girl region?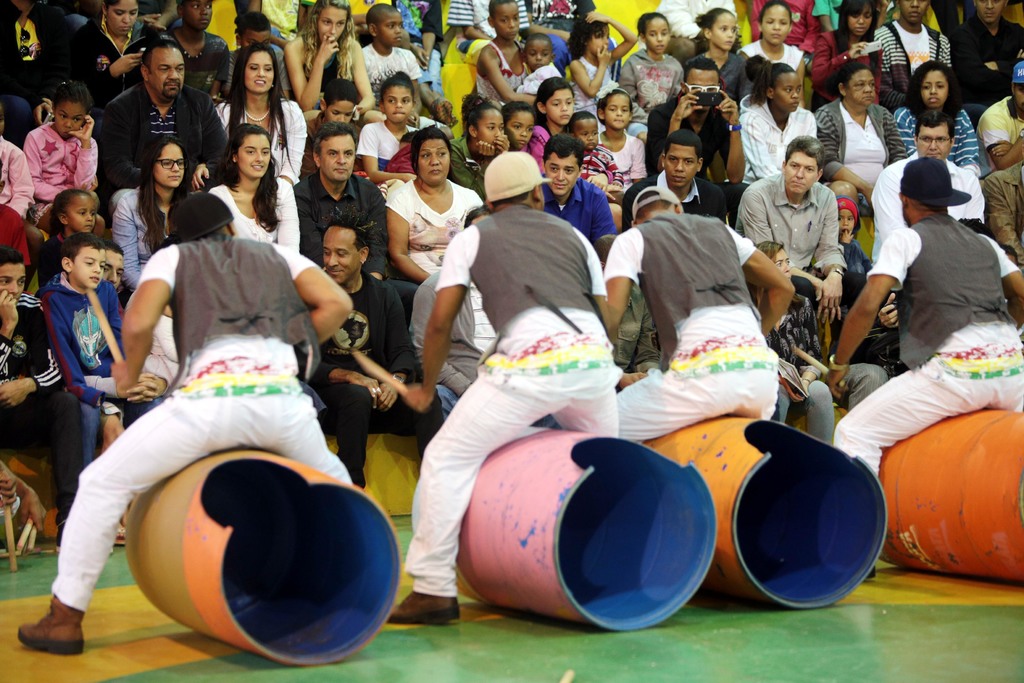
Rect(596, 85, 646, 195)
